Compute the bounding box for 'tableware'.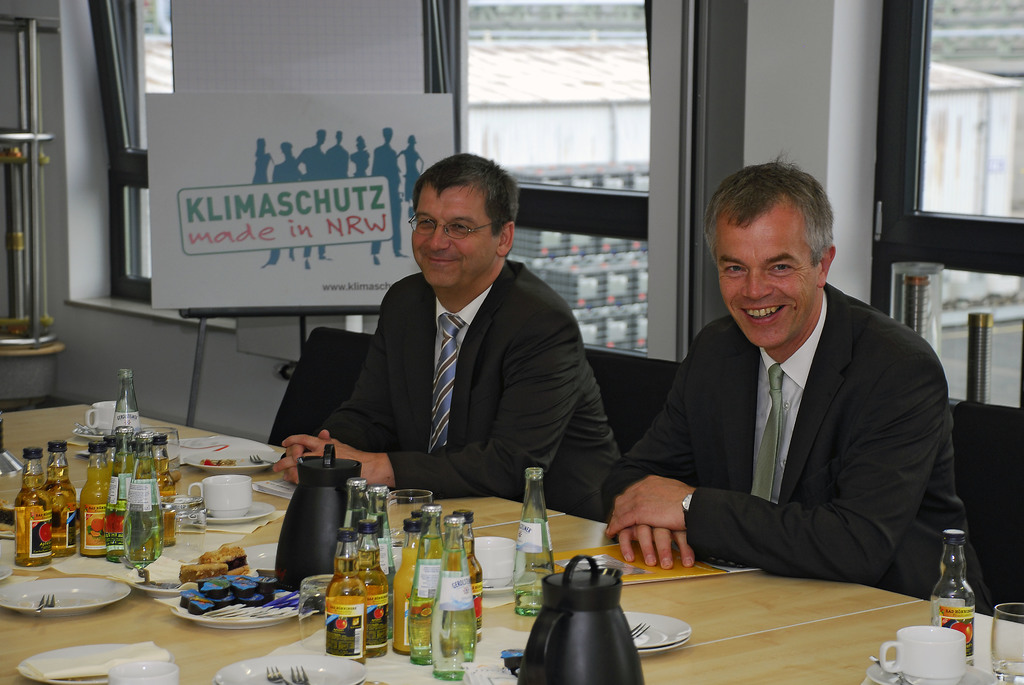
626 623 647 640.
